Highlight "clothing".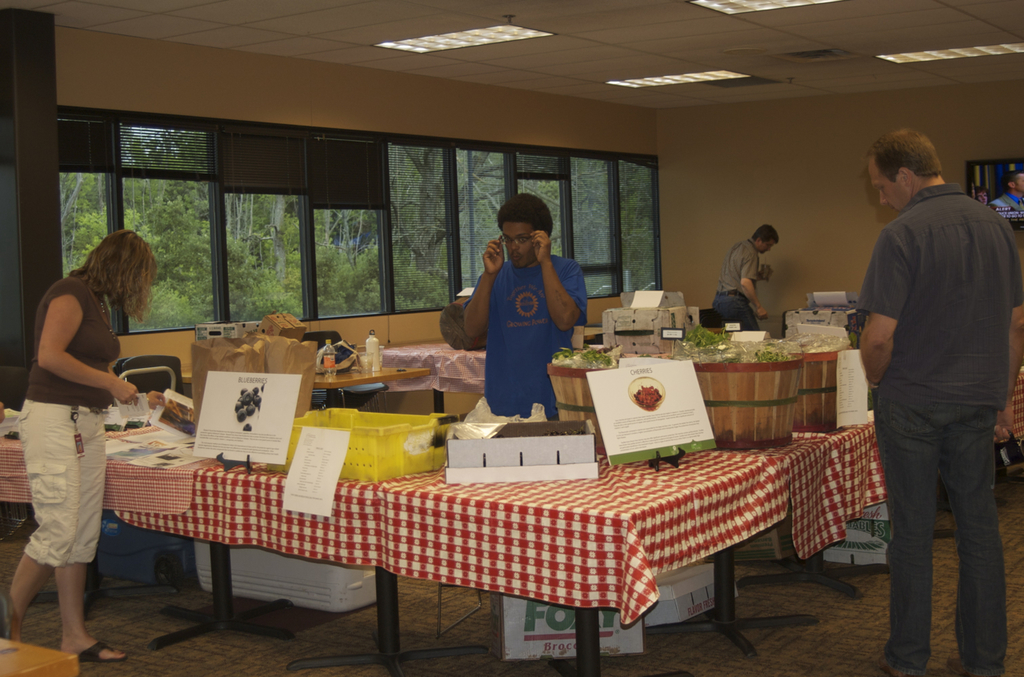
Highlighted region: <bbox>846, 184, 1017, 666</bbox>.
